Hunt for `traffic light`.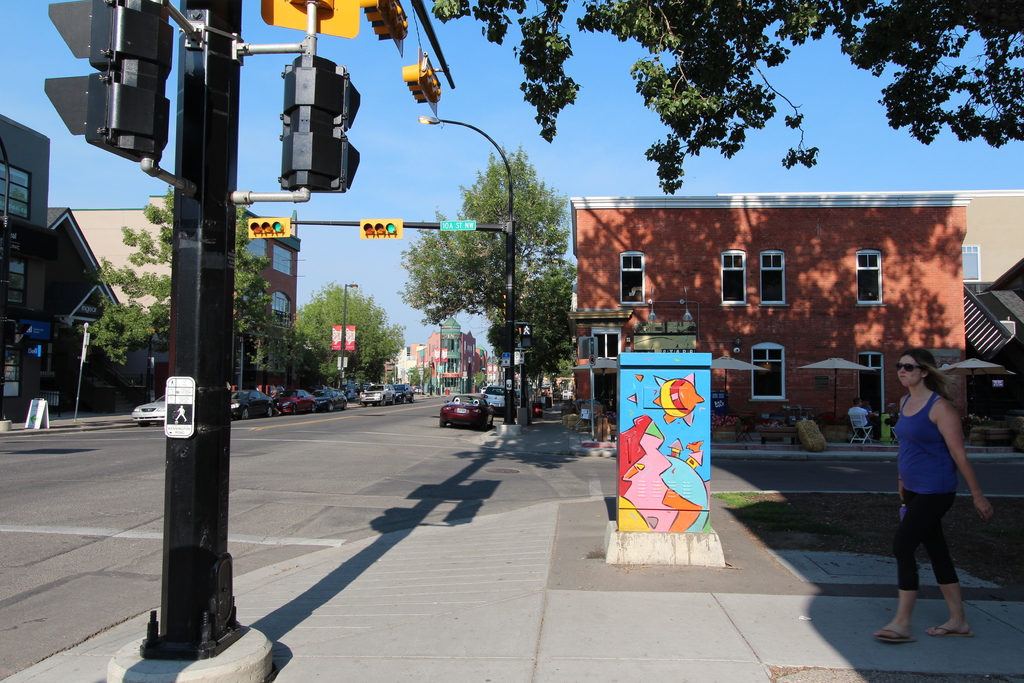
Hunted down at [left=248, top=218, right=291, bottom=239].
